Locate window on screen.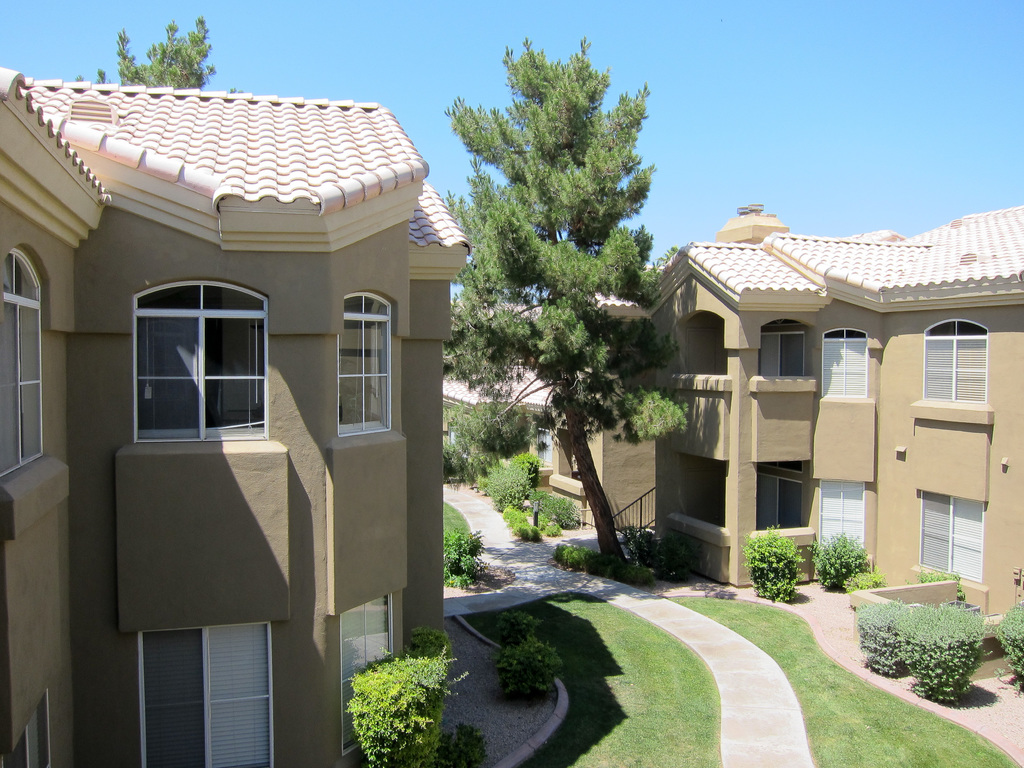
On screen at [337,590,391,754].
